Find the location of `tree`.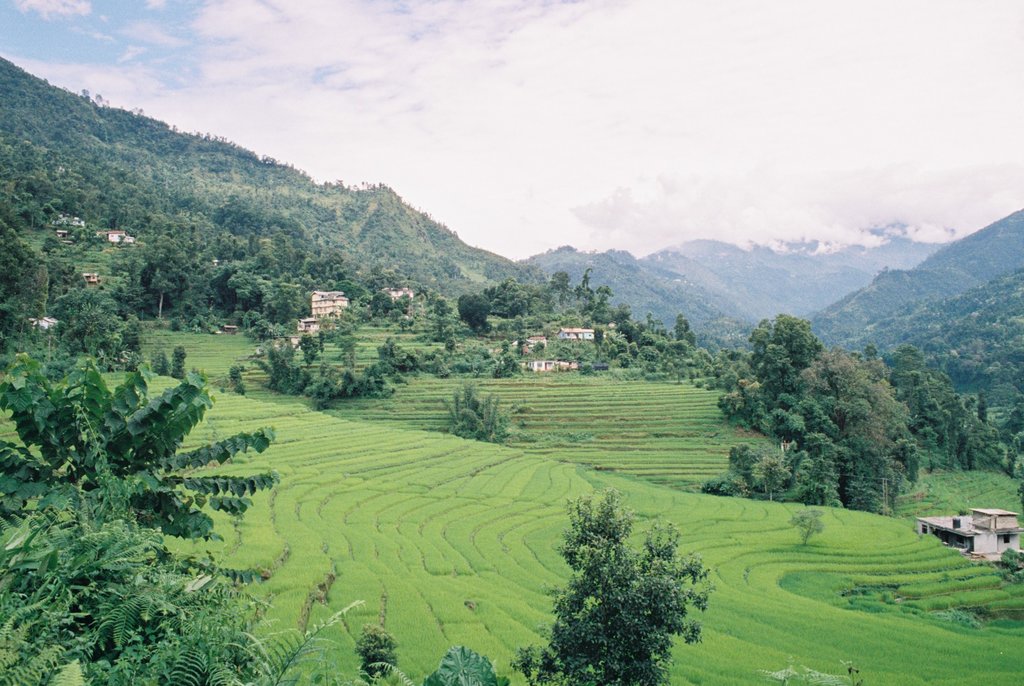
Location: (left=454, top=271, right=609, bottom=330).
